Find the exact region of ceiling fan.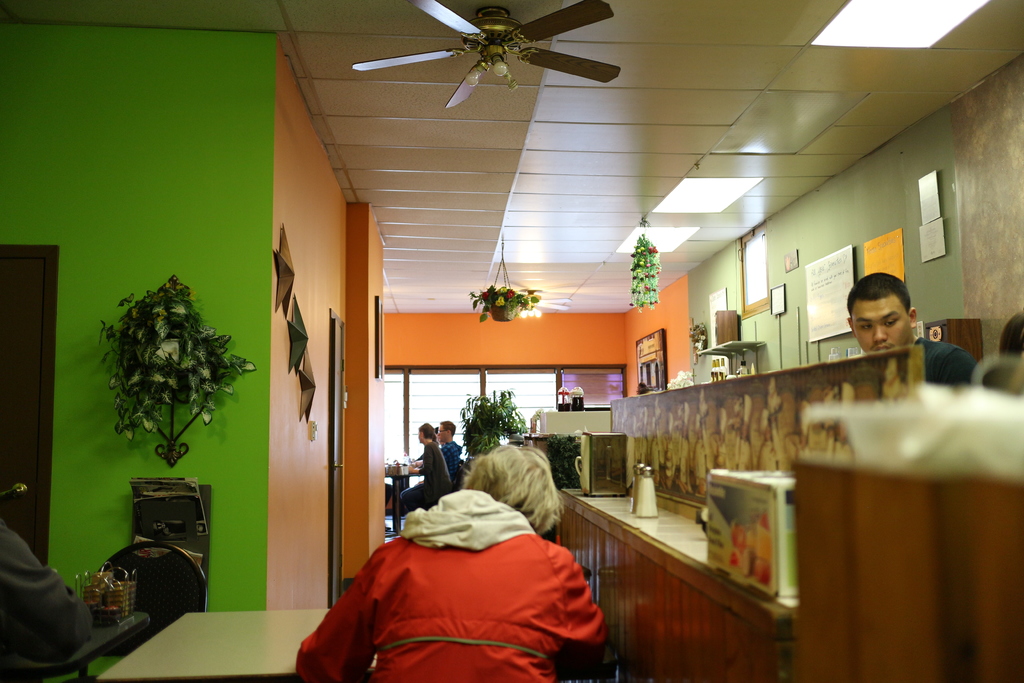
Exact region: {"left": 349, "top": 0, "right": 622, "bottom": 110}.
